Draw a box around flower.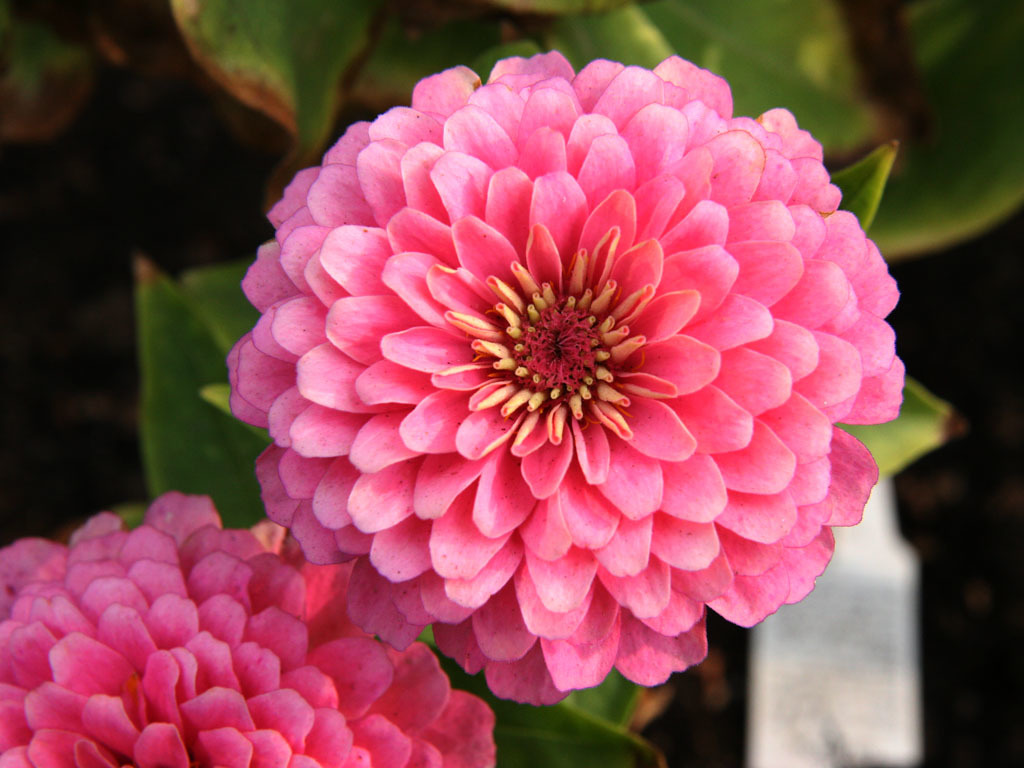
crop(211, 51, 906, 709).
